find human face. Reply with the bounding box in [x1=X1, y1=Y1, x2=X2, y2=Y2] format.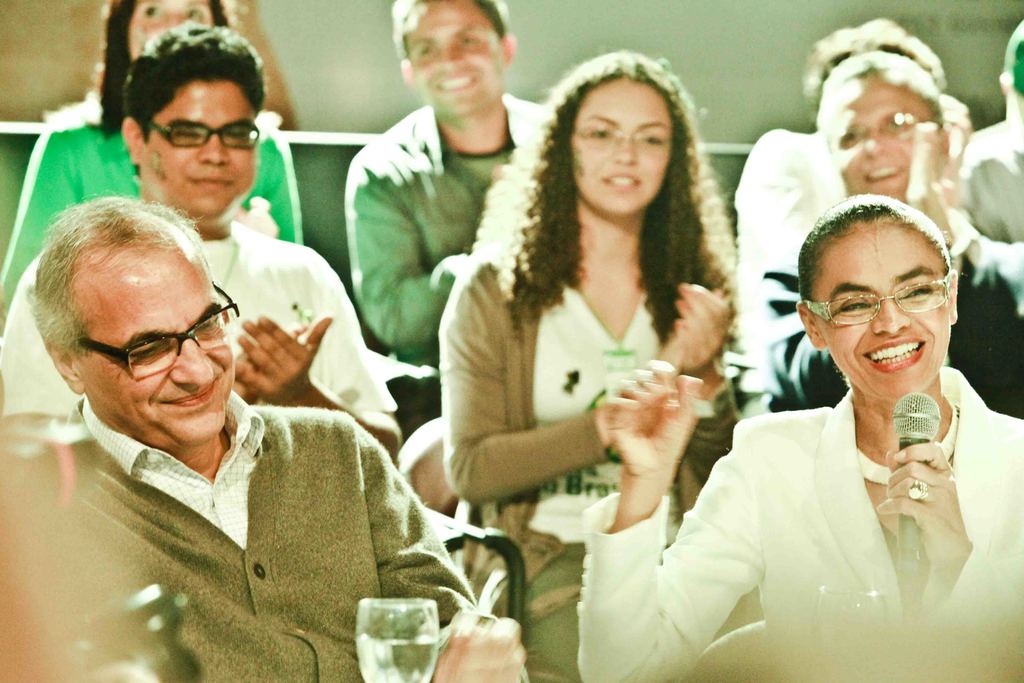
[x1=408, y1=0, x2=501, y2=118].
